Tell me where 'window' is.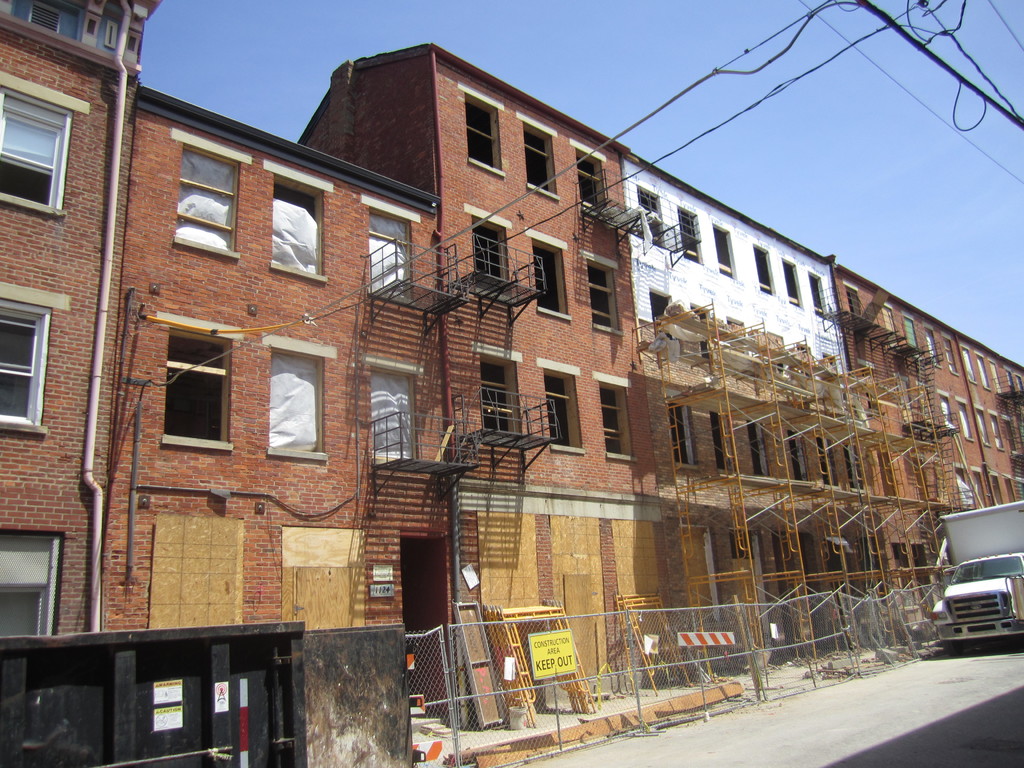
'window' is at detection(598, 382, 641, 463).
